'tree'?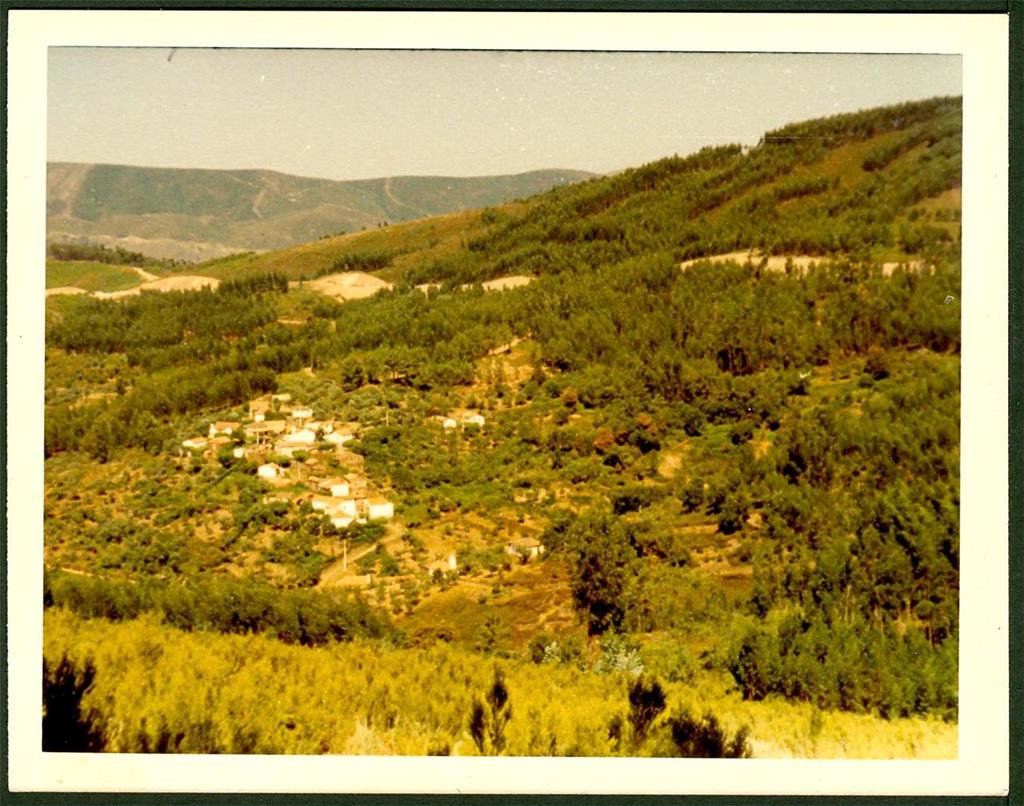
rect(458, 543, 486, 579)
